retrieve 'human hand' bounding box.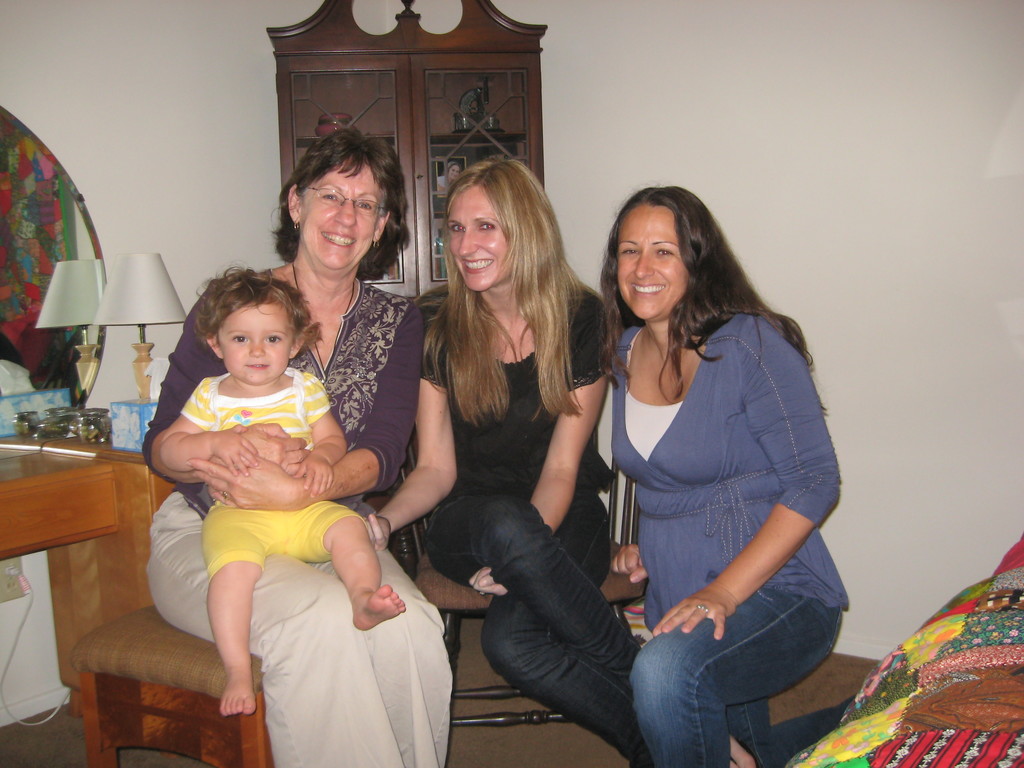
Bounding box: select_region(465, 565, 510, 601).
